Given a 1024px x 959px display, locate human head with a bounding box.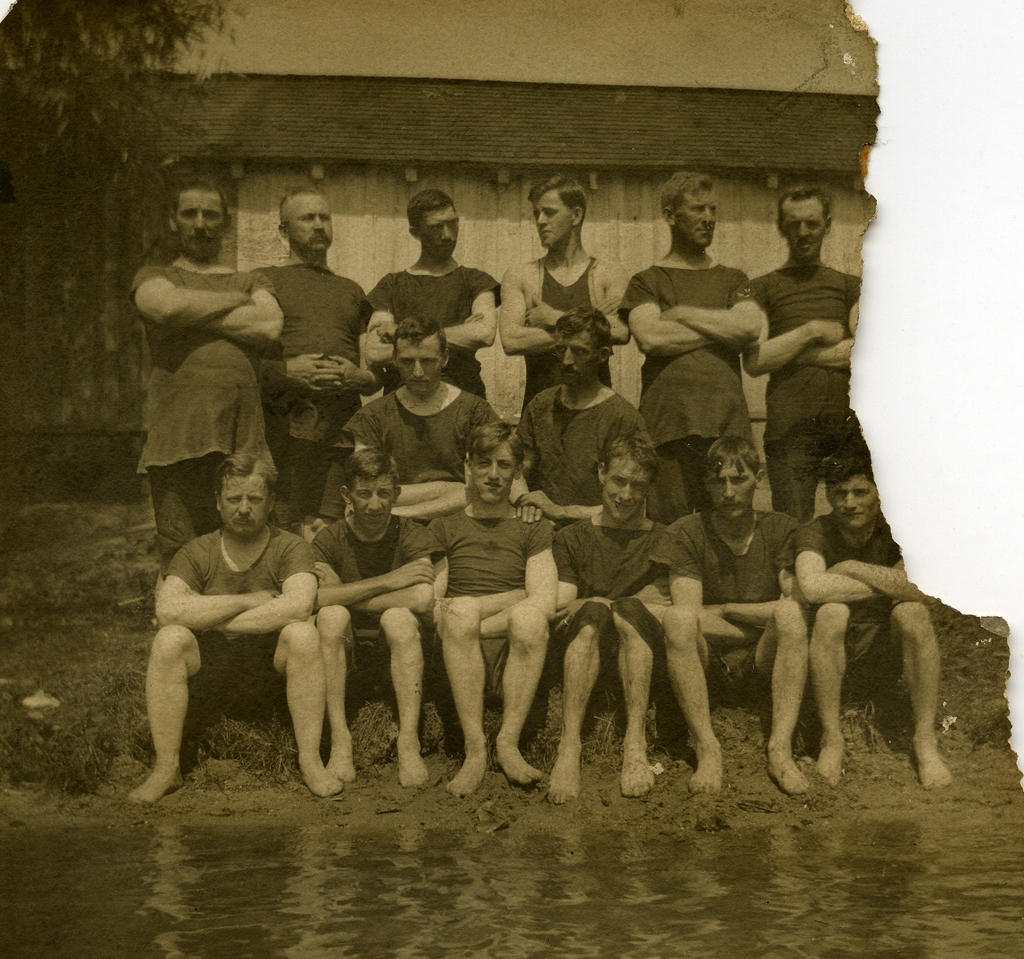
Located: x1=556 y1=302 x2=613 y2=394.
